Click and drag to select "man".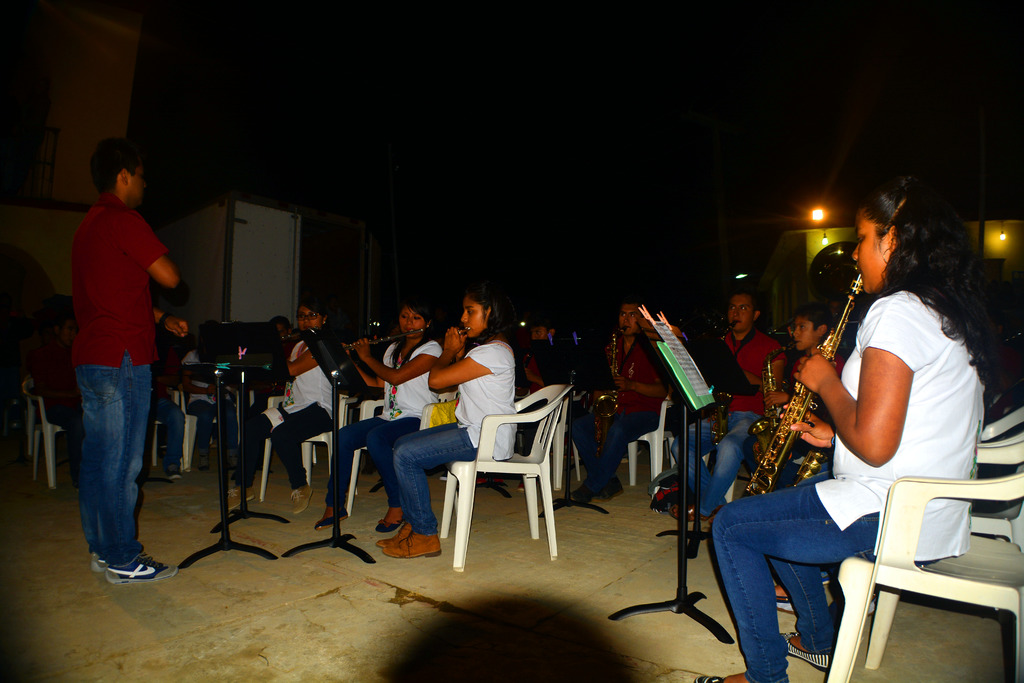
Selection: select_region(53, 119, 186, 579).
